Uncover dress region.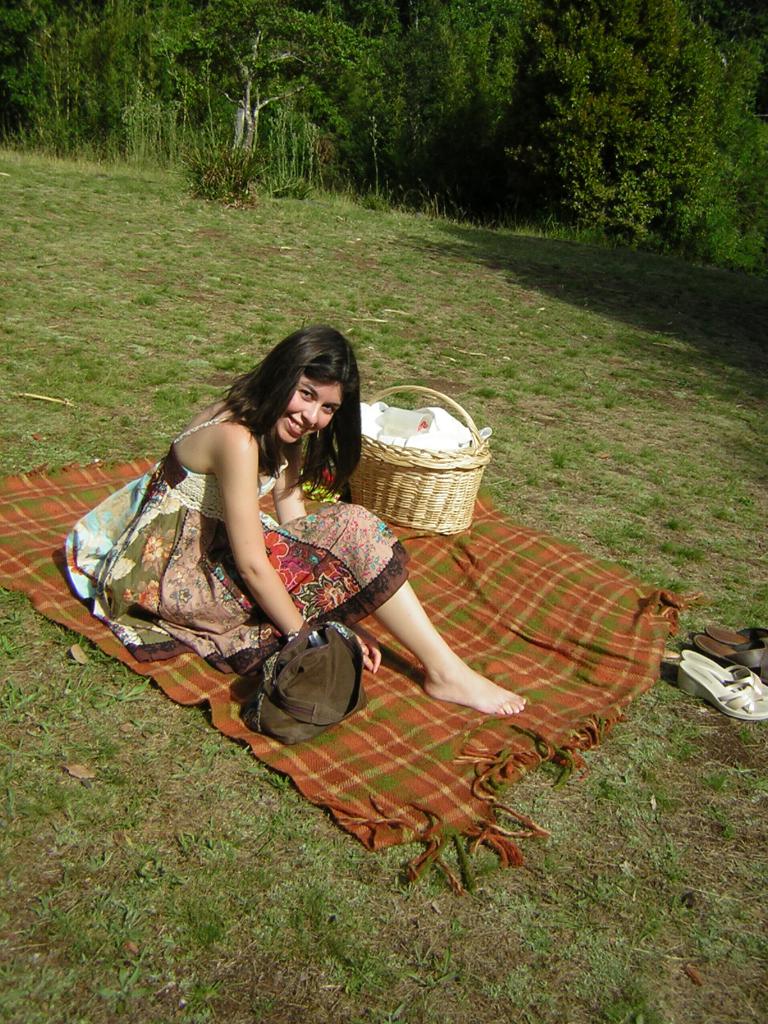
Uncovered: {"left": 57, "top": 417, "right": 413, "bottom": 684}.
